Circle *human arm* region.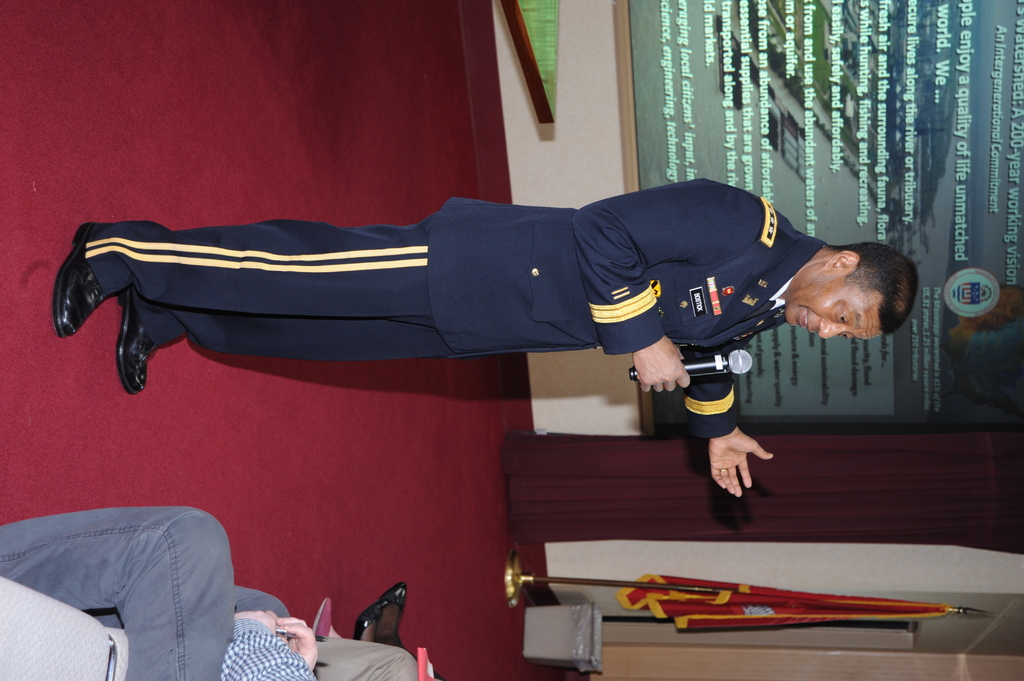
Region: 678/339/775/495.
